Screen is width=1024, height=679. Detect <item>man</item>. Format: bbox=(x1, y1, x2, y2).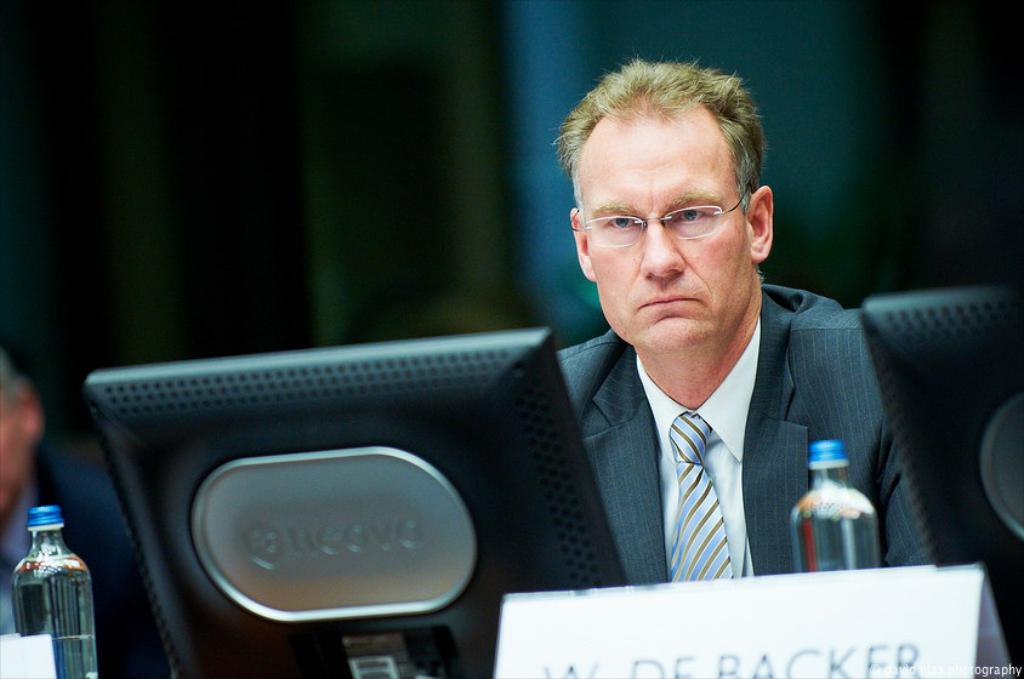
bbox=(547, 64, 929, 583).
